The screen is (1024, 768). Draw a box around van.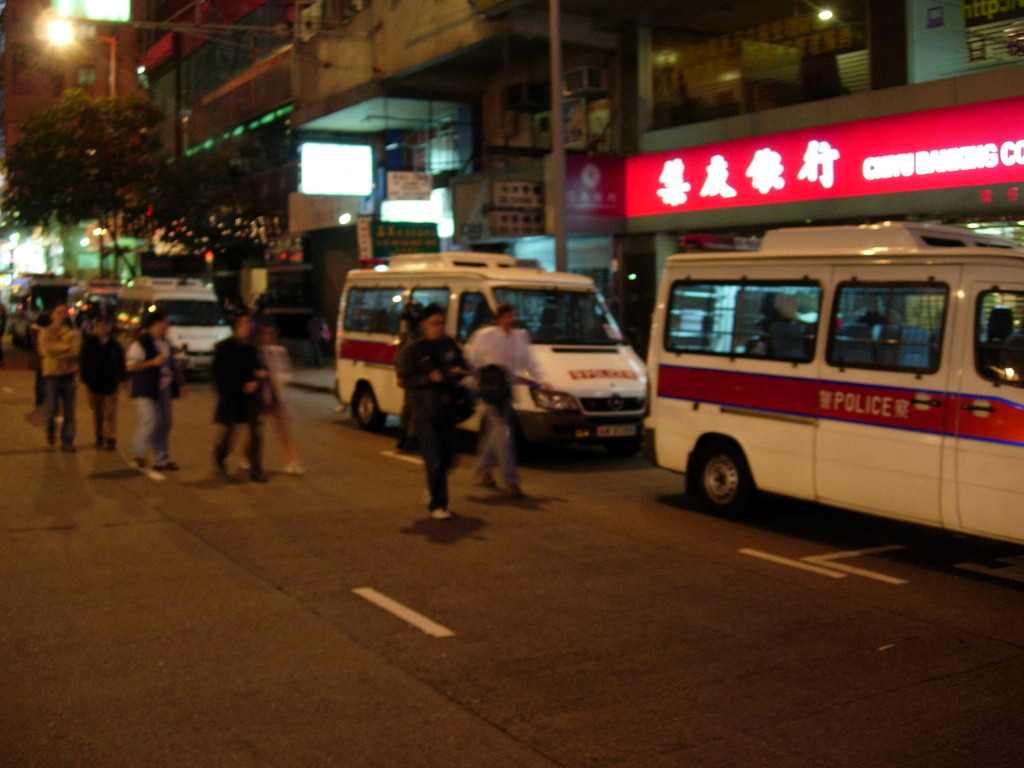
[115, 273, 234, 375].
